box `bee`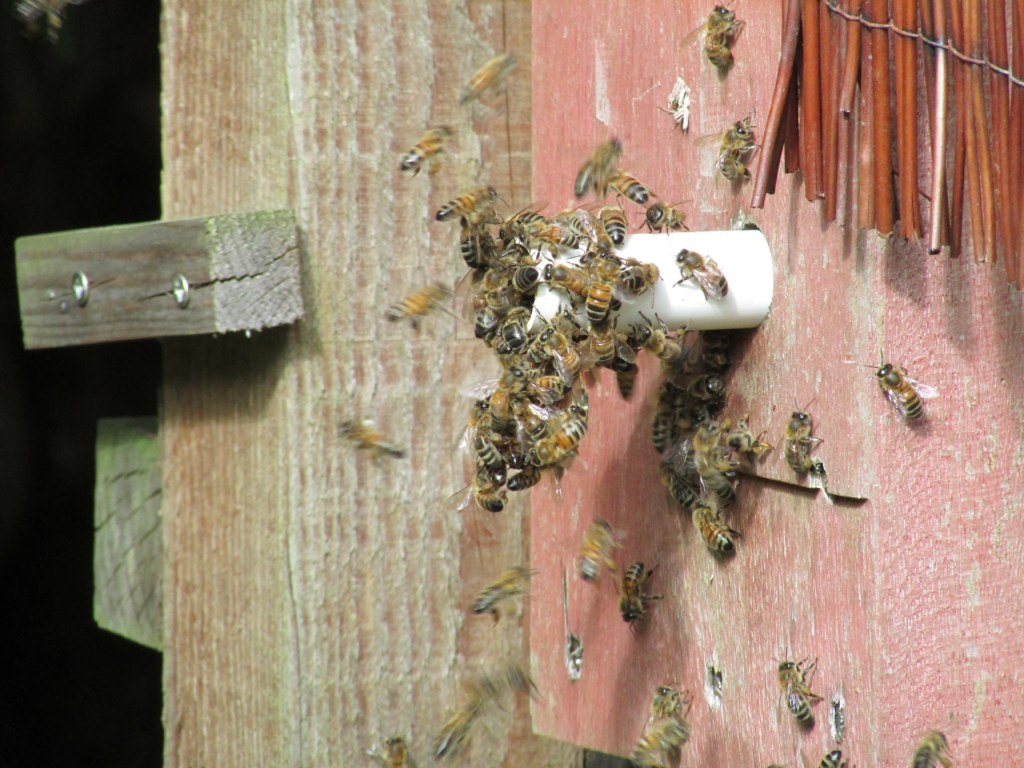
{"x1": 625, "y1": 559, "x2": 654, "y2": 623}
